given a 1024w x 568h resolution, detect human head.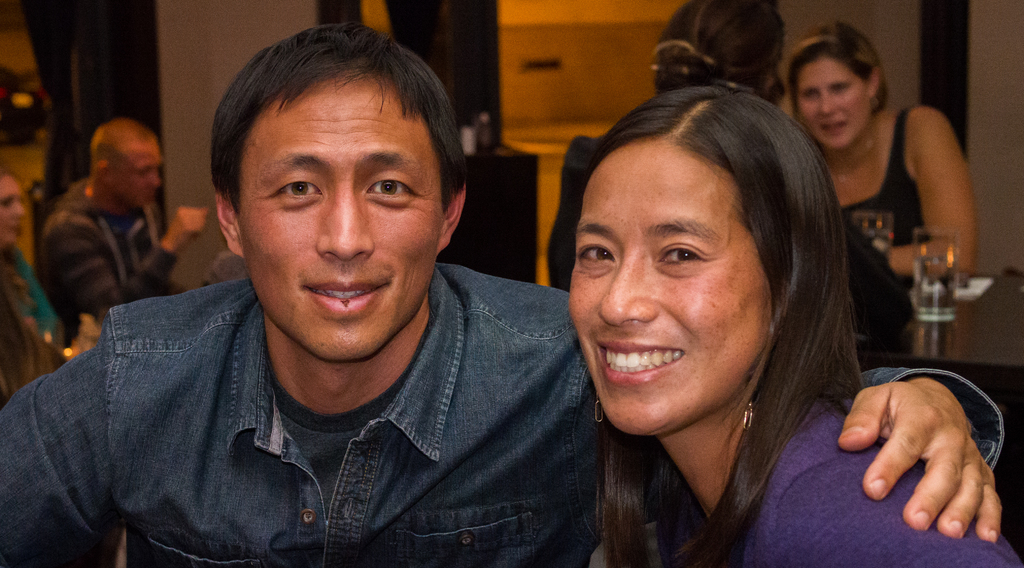
bbox=(203, 19, 465, 366).
